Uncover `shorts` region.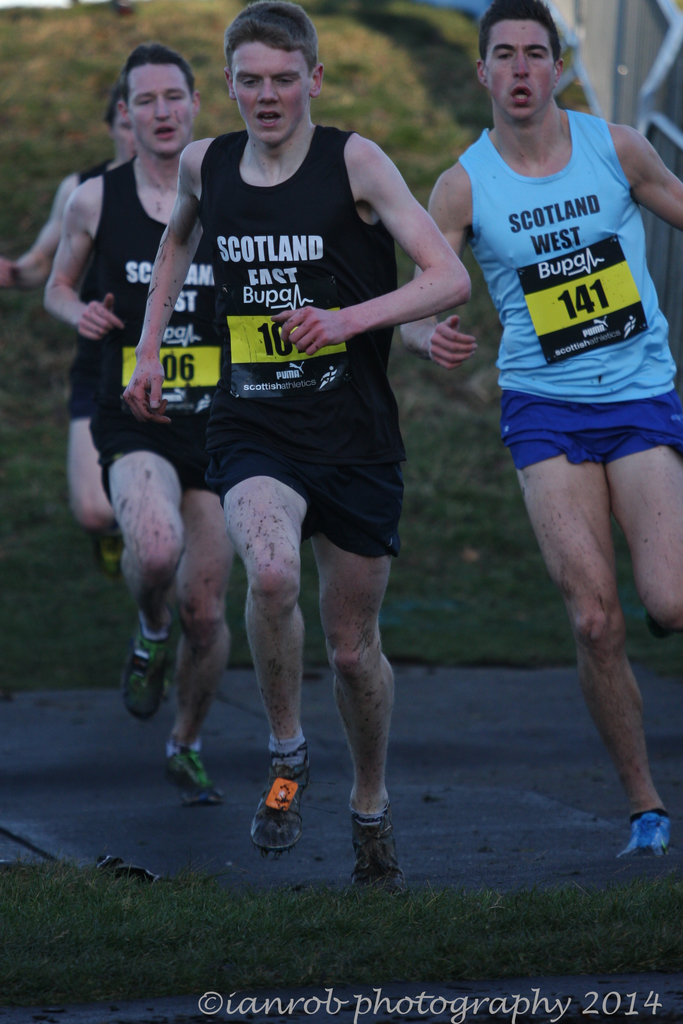
Uncovered: bbox=[473, 381, 673, 471].
